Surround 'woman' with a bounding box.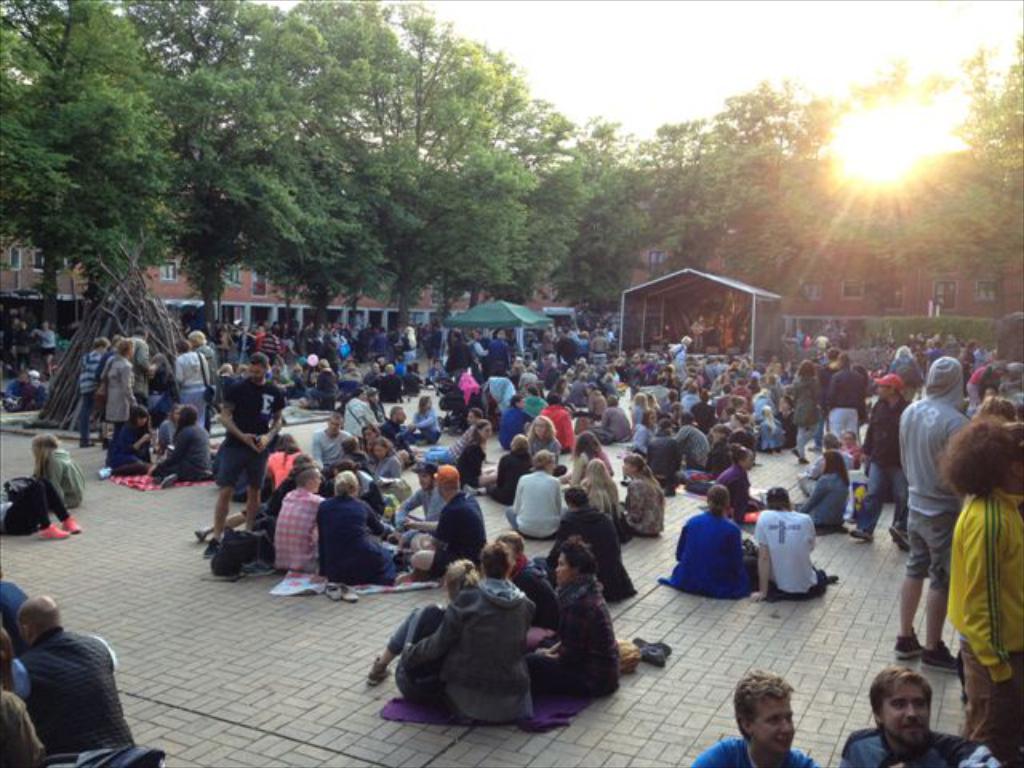
[730, 411, 750, 438].
